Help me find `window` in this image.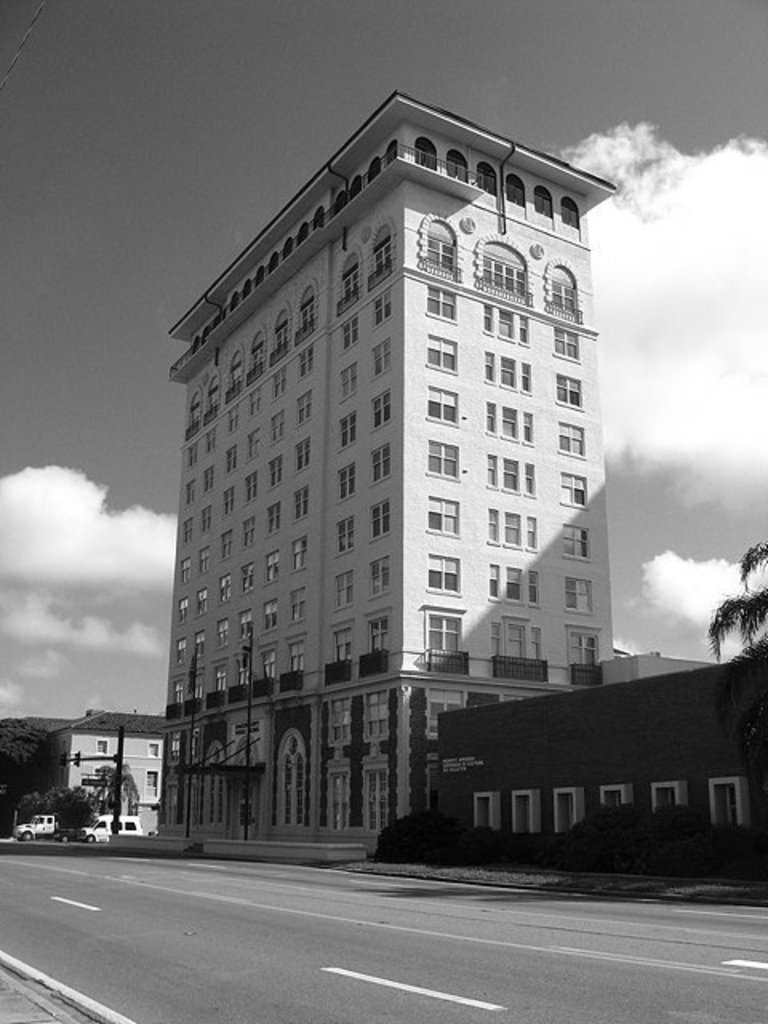
Found it: [331,411,358,456].
